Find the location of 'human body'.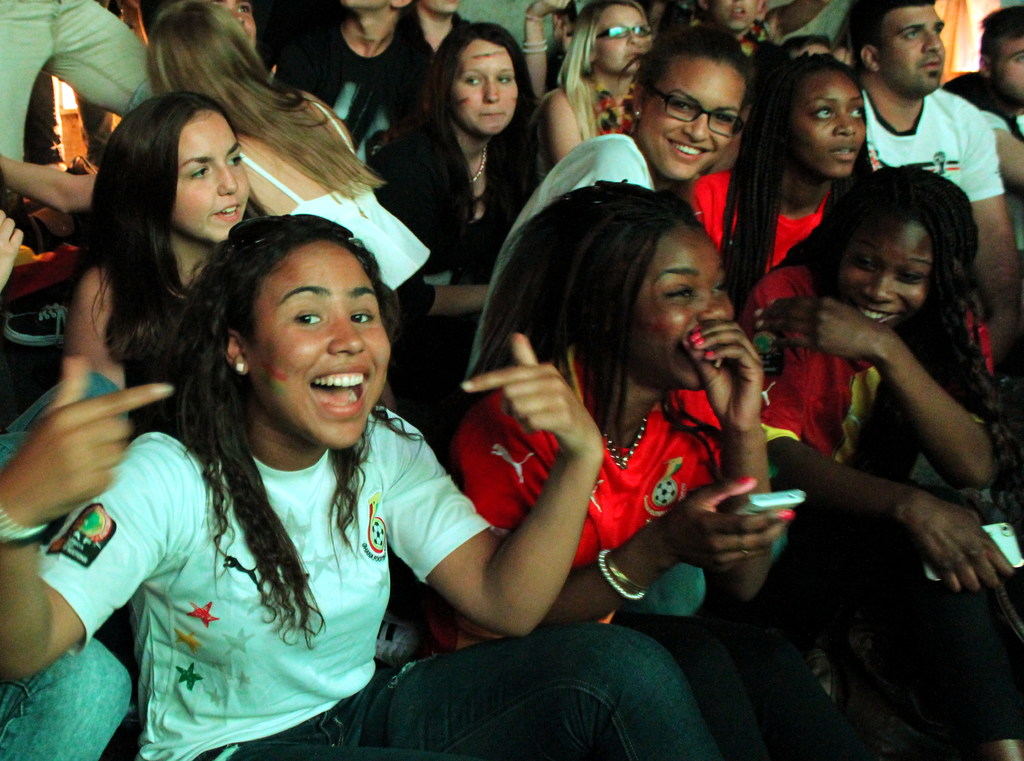
Location: [145,0,426,401].
